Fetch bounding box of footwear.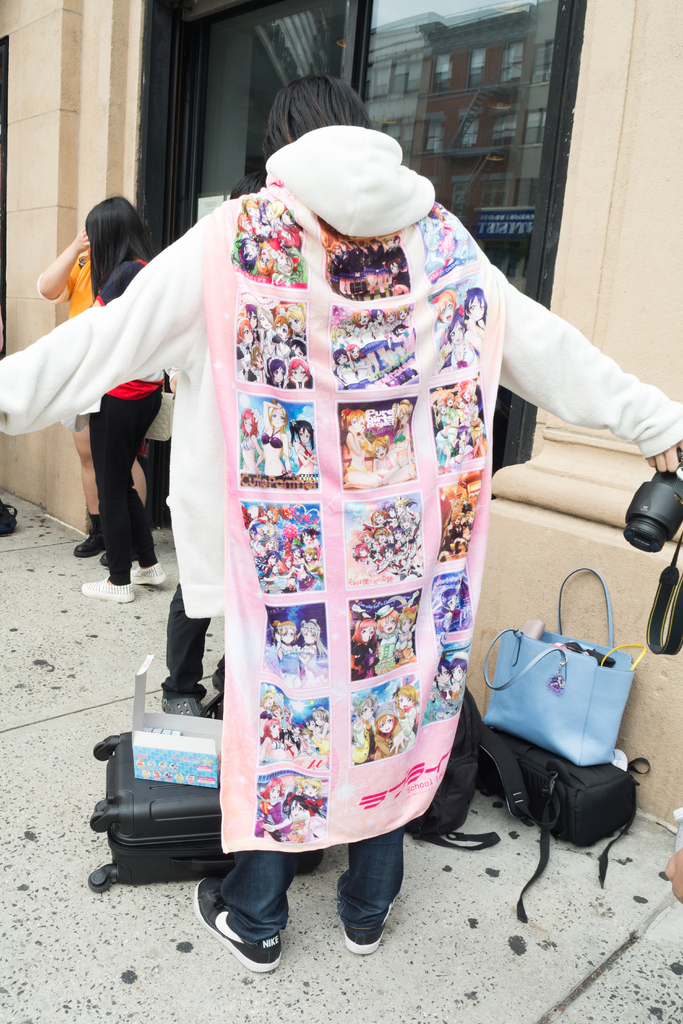
Bbox: <box>128,561,167,588</box>.
